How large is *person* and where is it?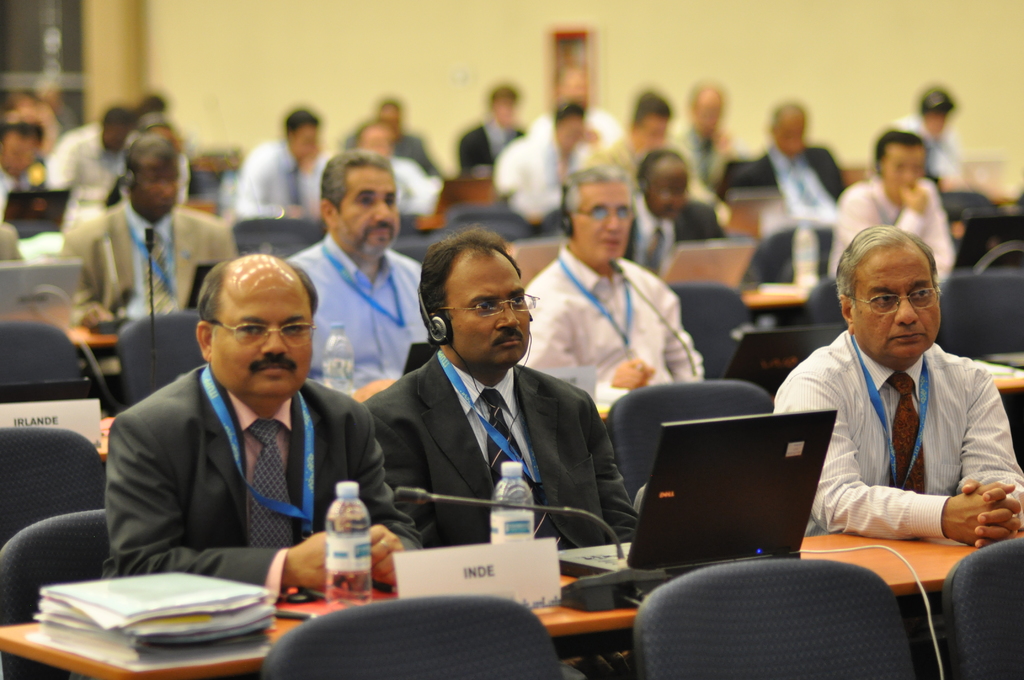
Bounding box: region(104, 226, 382, 611).
